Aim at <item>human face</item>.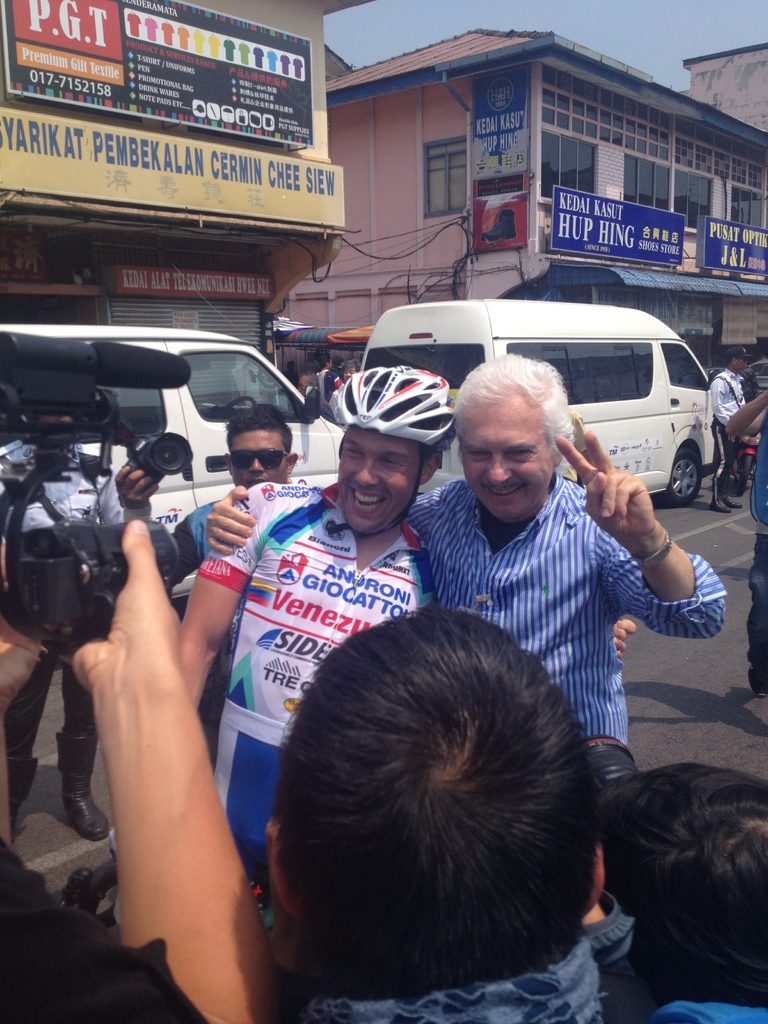
Aimed at 458:412:548:518.
